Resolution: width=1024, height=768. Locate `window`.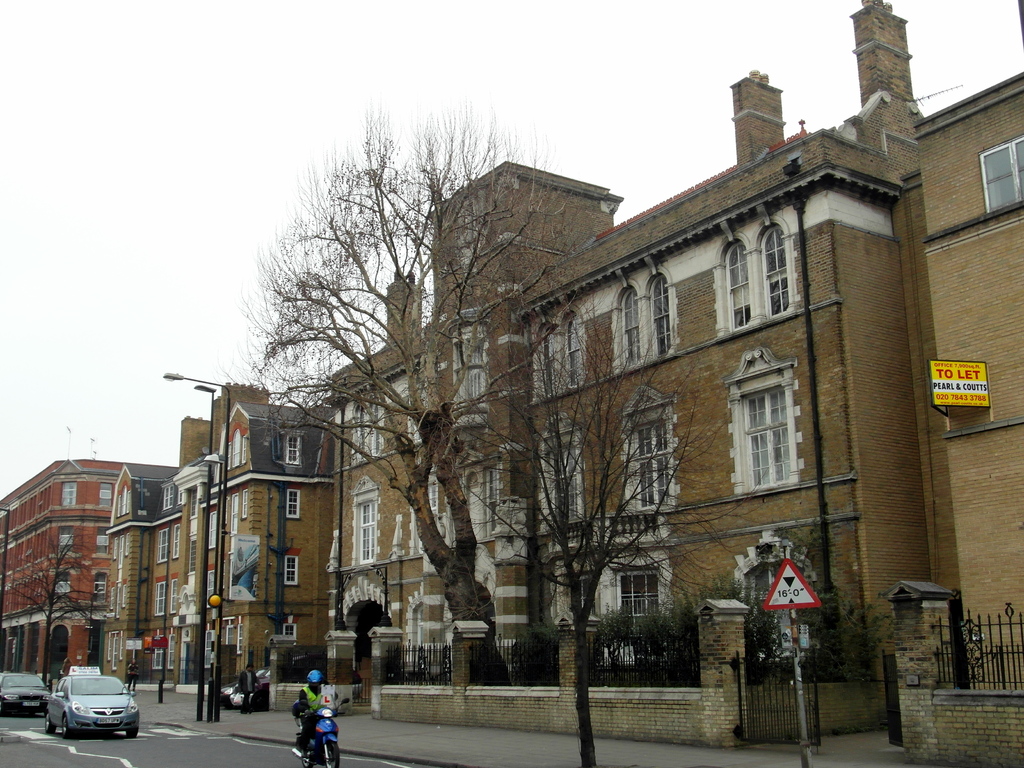
x1=152 y1=579 x2=167 y2=616.
